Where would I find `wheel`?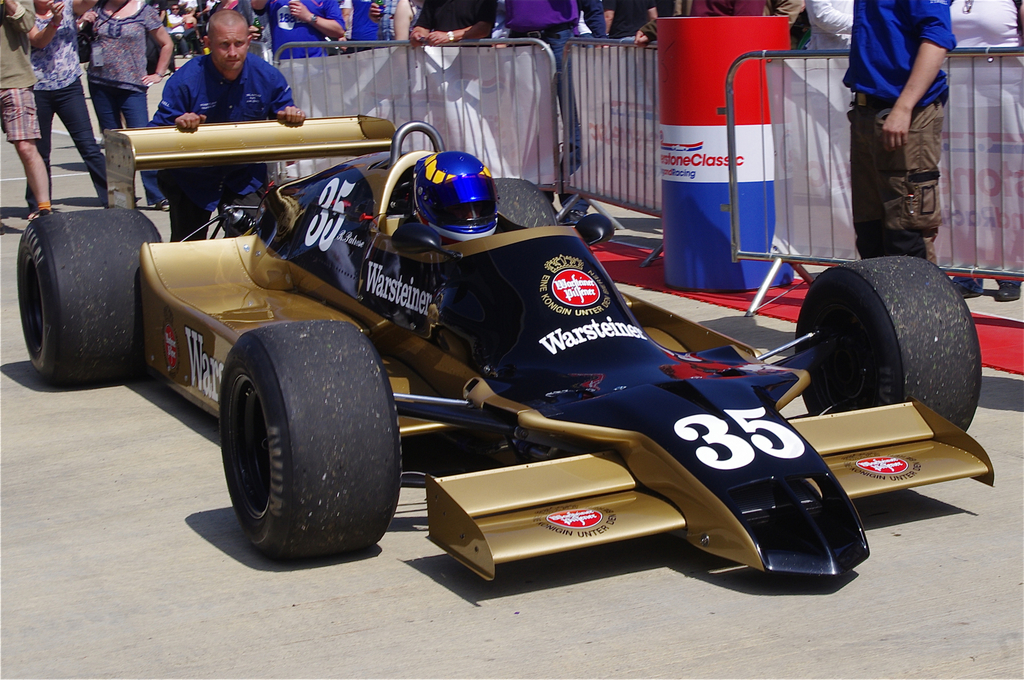
At x1=486 y1=181 x2=568 y2=229.
